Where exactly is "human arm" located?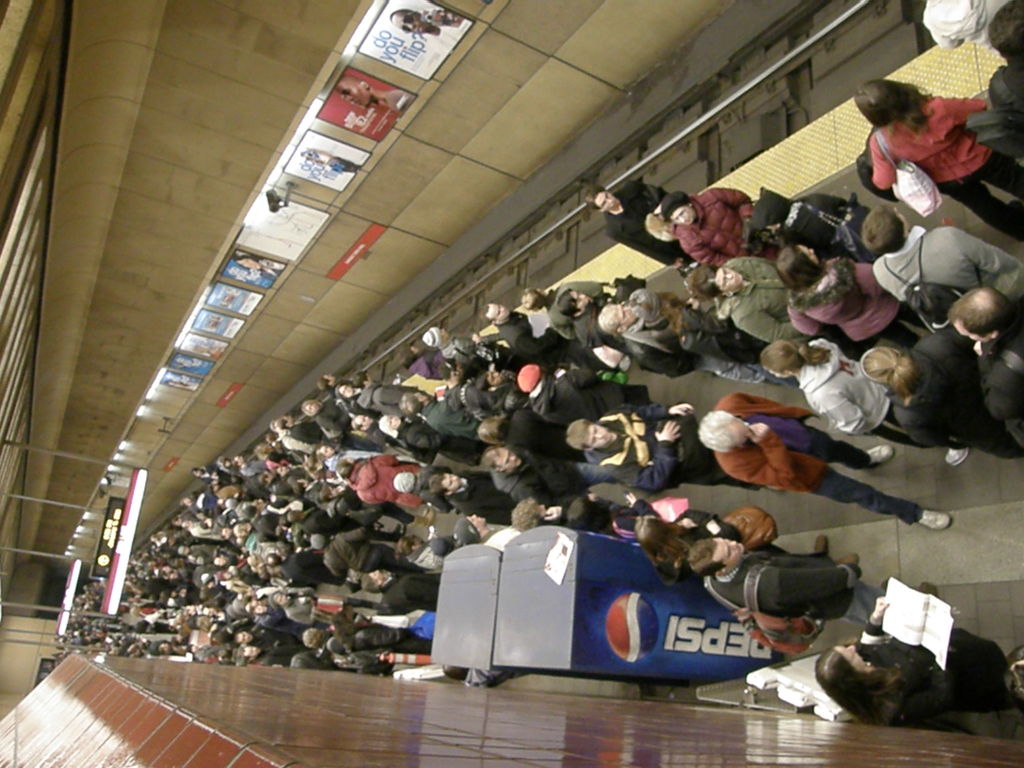
Its bounding box is <box>788,312,821,339</box>.
